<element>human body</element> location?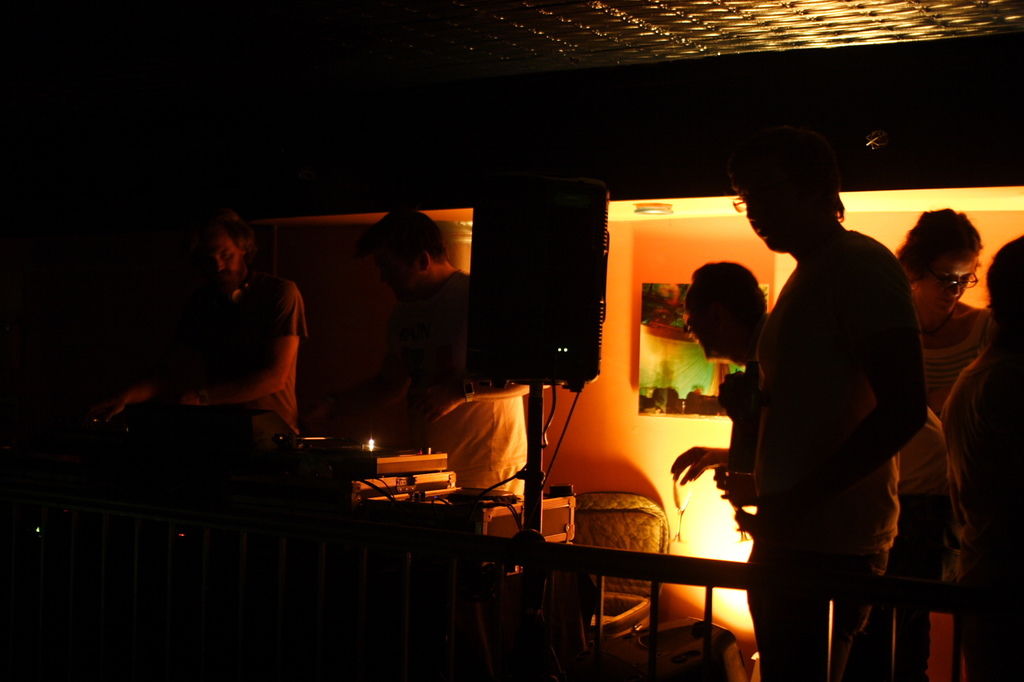
l=311, t=273, r=557, b=565
